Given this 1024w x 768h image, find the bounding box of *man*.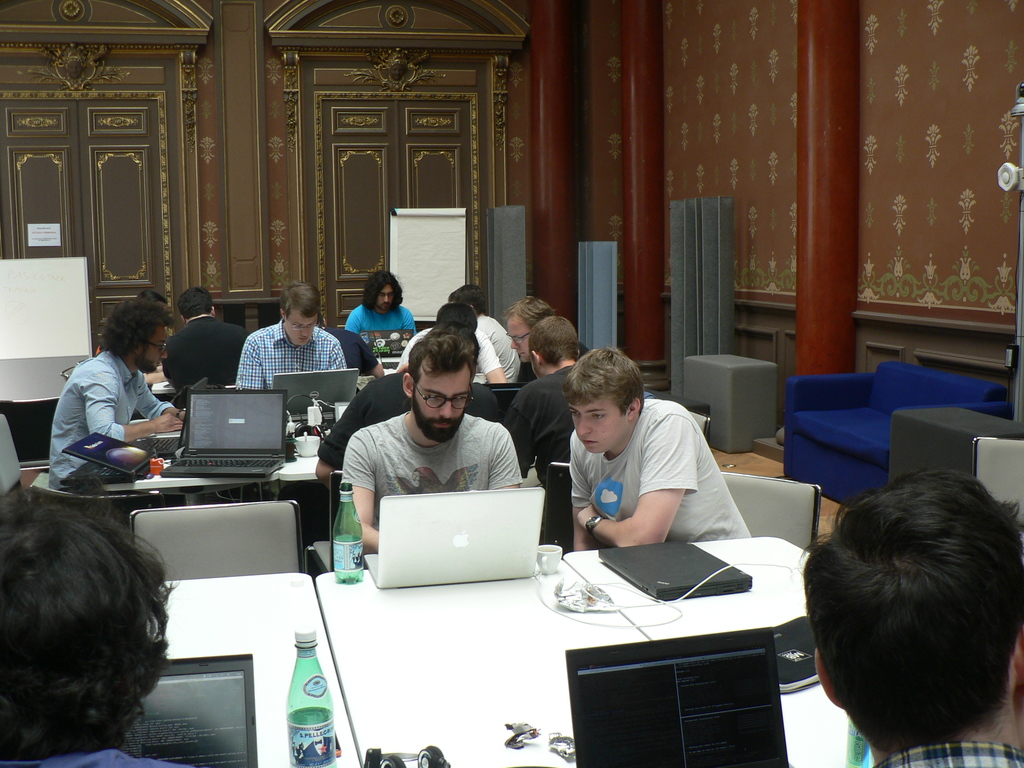
box=[236, 281, 348, 390].
